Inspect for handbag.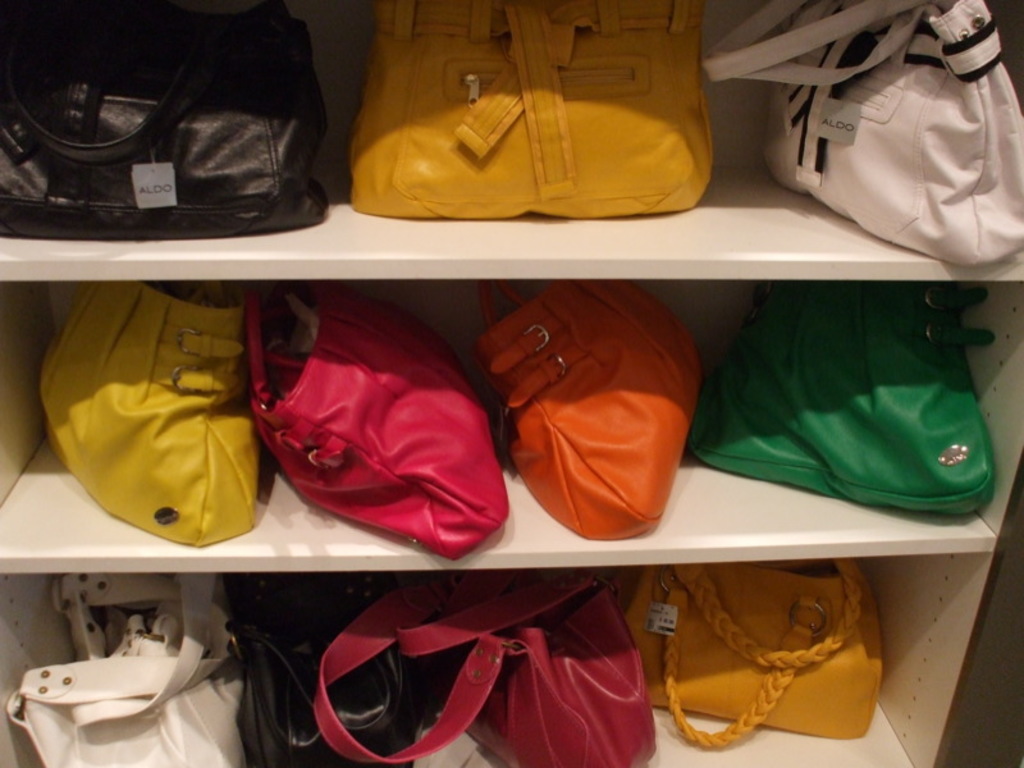
Inspection: [x1=32, y1=279, x2=268, y2=545].
